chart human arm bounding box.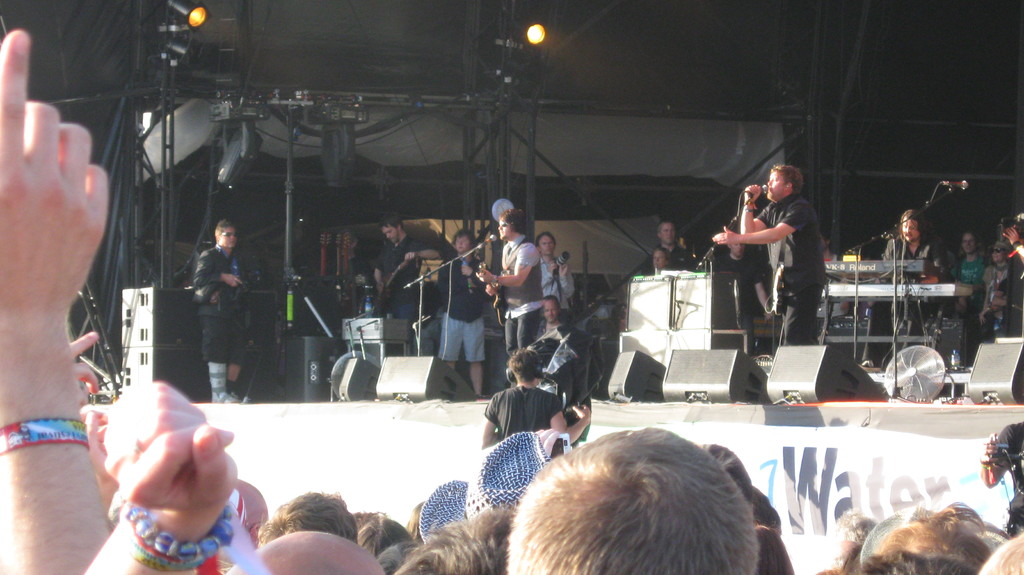
Charted: 708/202/797/247.
